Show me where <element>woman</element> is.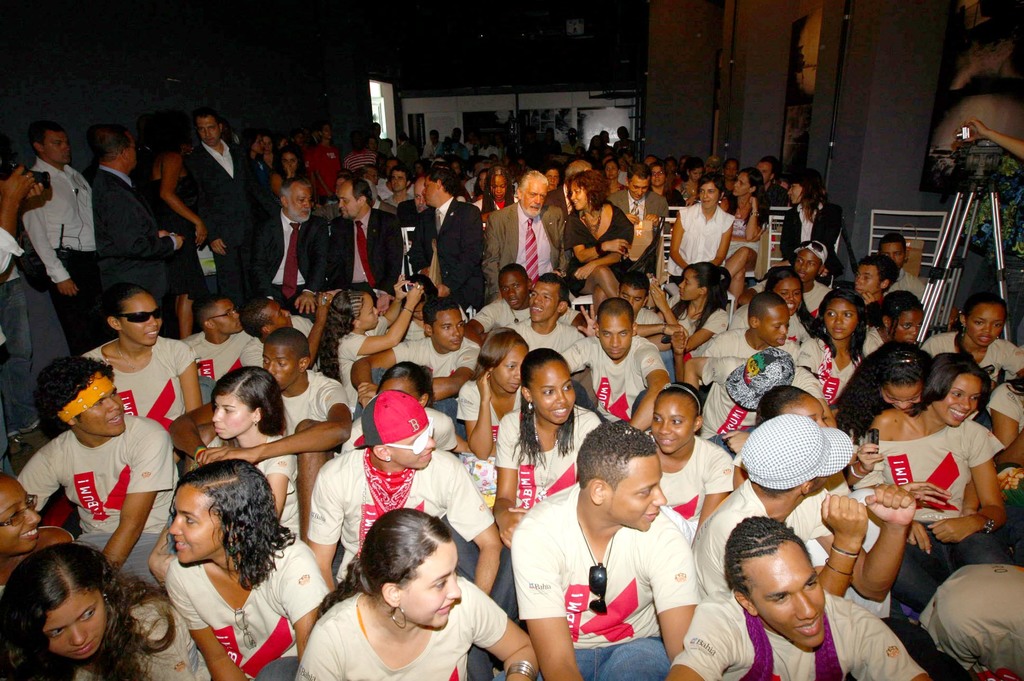
<element>woman</element> is at (784,171,845,289).
